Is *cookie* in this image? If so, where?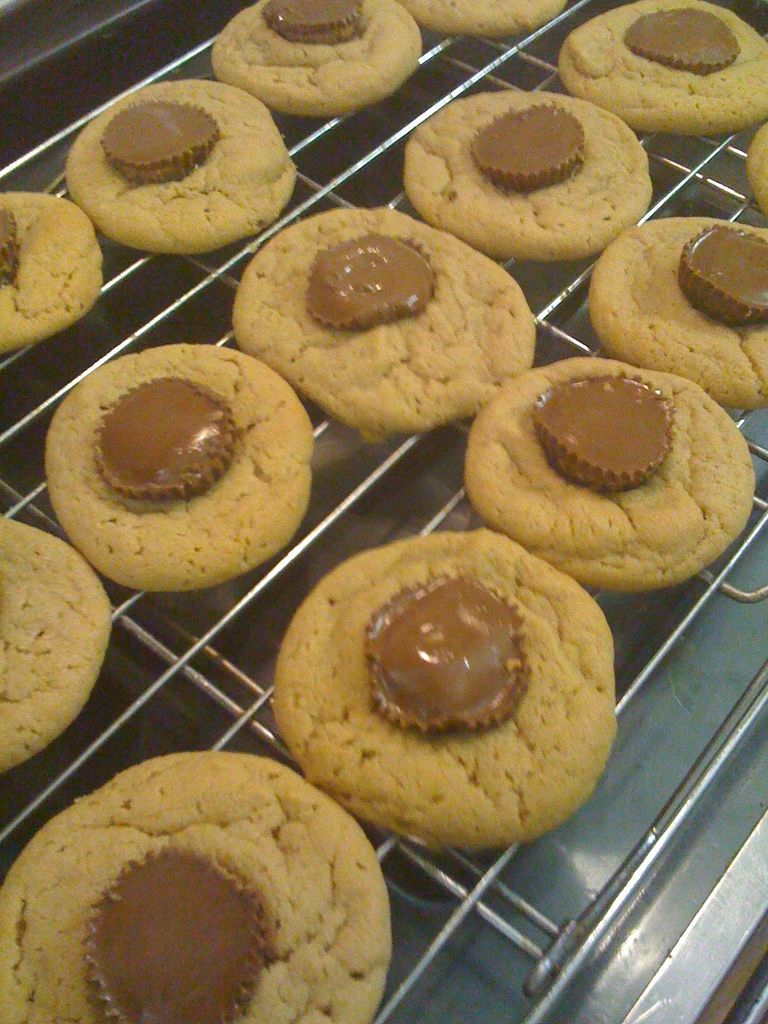
Yes, at region(0, 516, 112, 770).
